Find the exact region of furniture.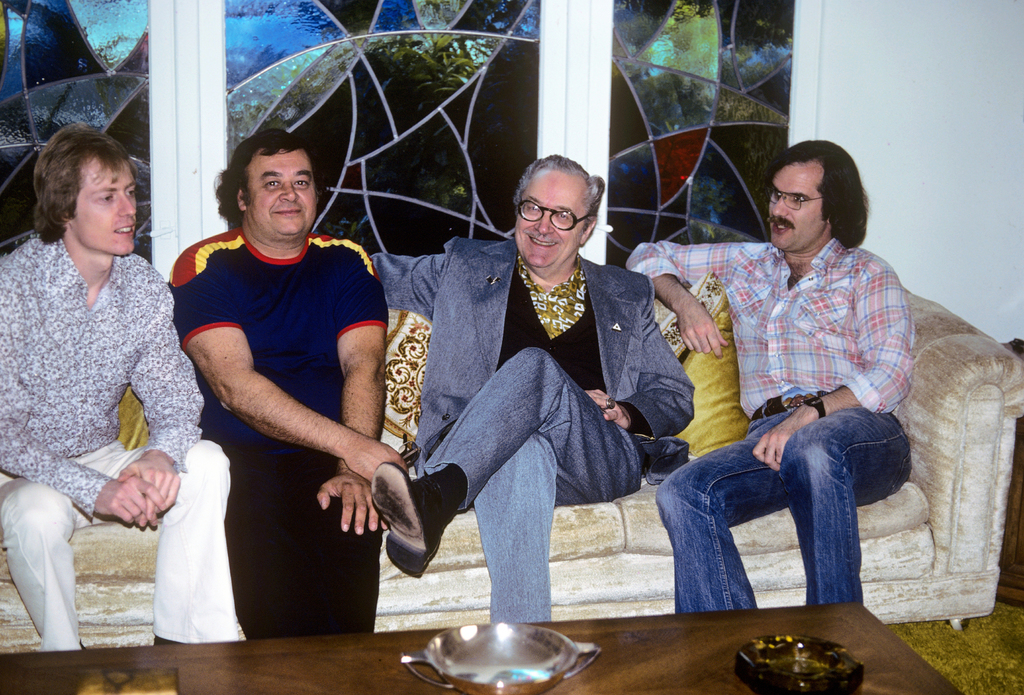
Exact region: <bbox>0, 293, 1023, 655</bbox>.
